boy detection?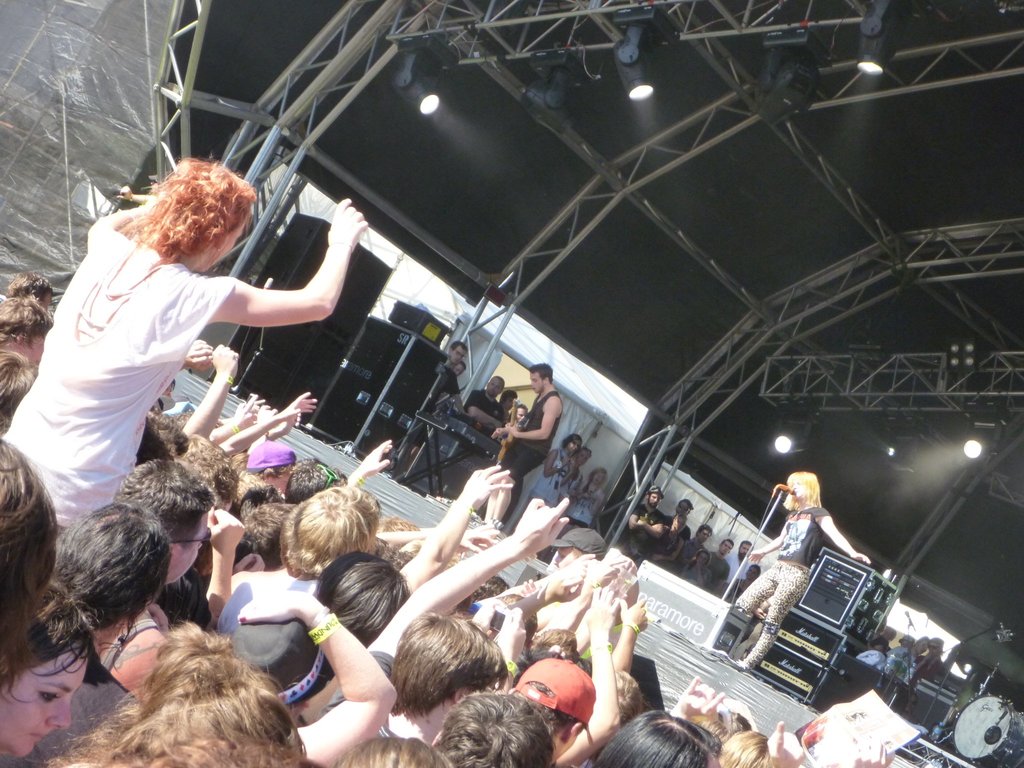
bbox=(509, 659, 598, 758)
